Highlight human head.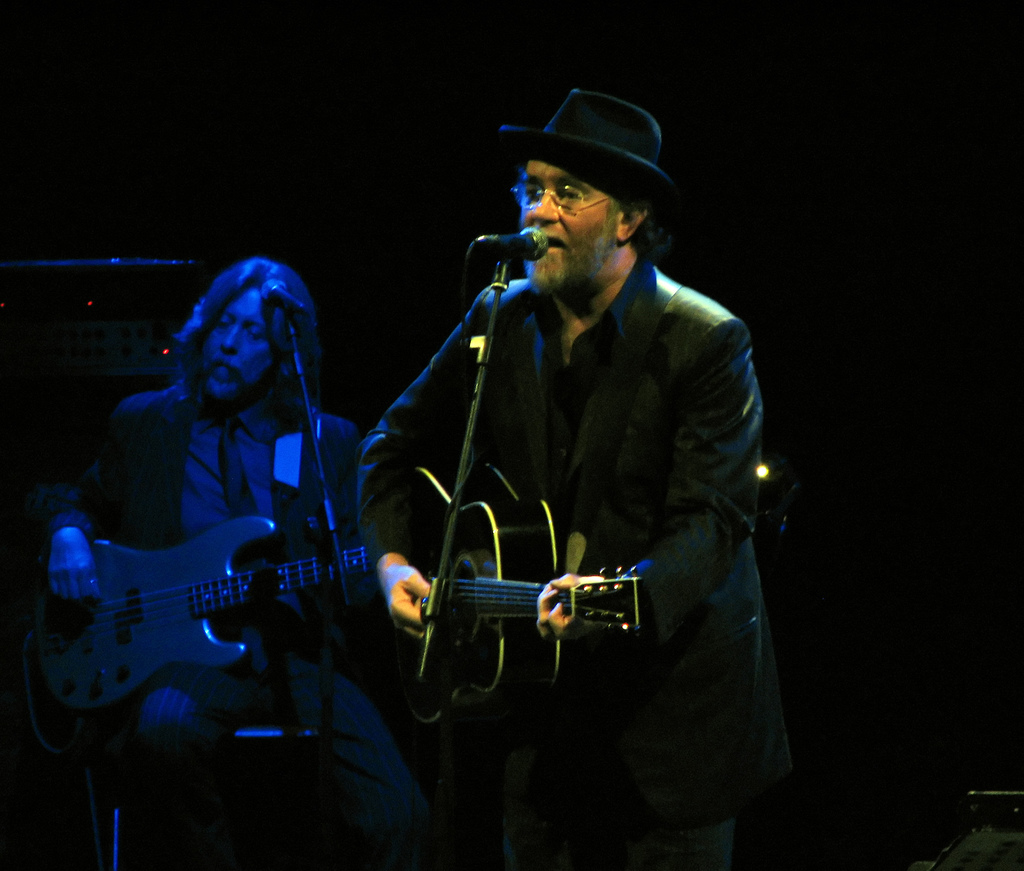
Highlighted region: [x1=474, y1=108, x2=692, y2=294].
